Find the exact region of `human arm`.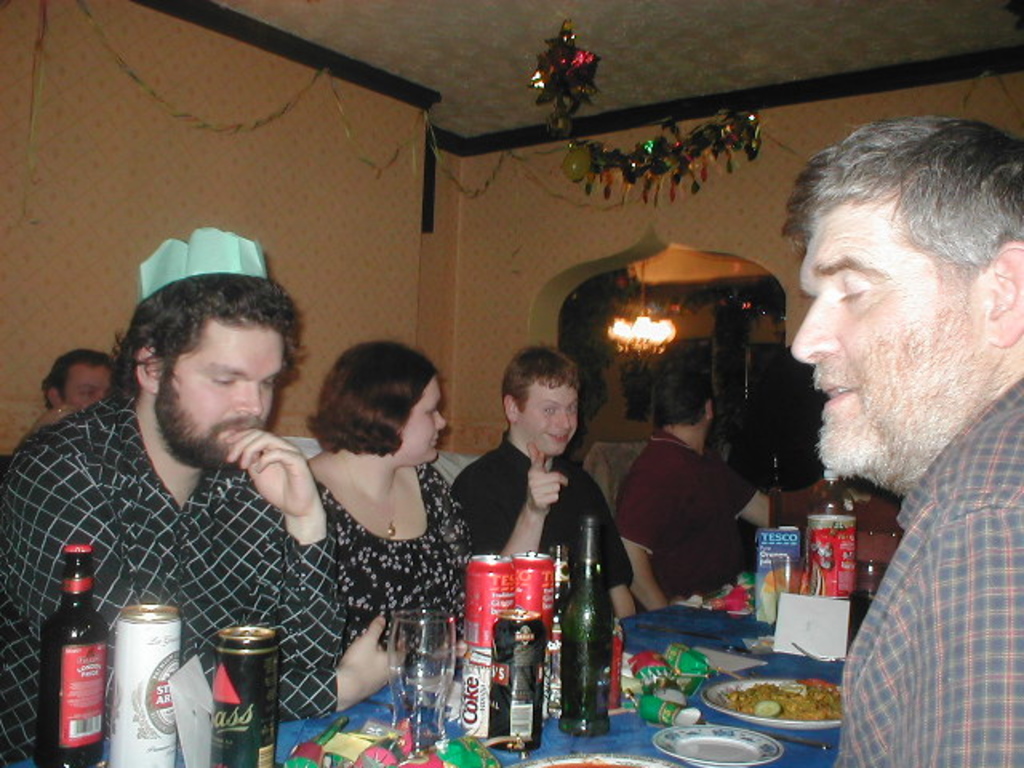
Exact region: (x1=0, y1=432, x2=138, y2=766).
